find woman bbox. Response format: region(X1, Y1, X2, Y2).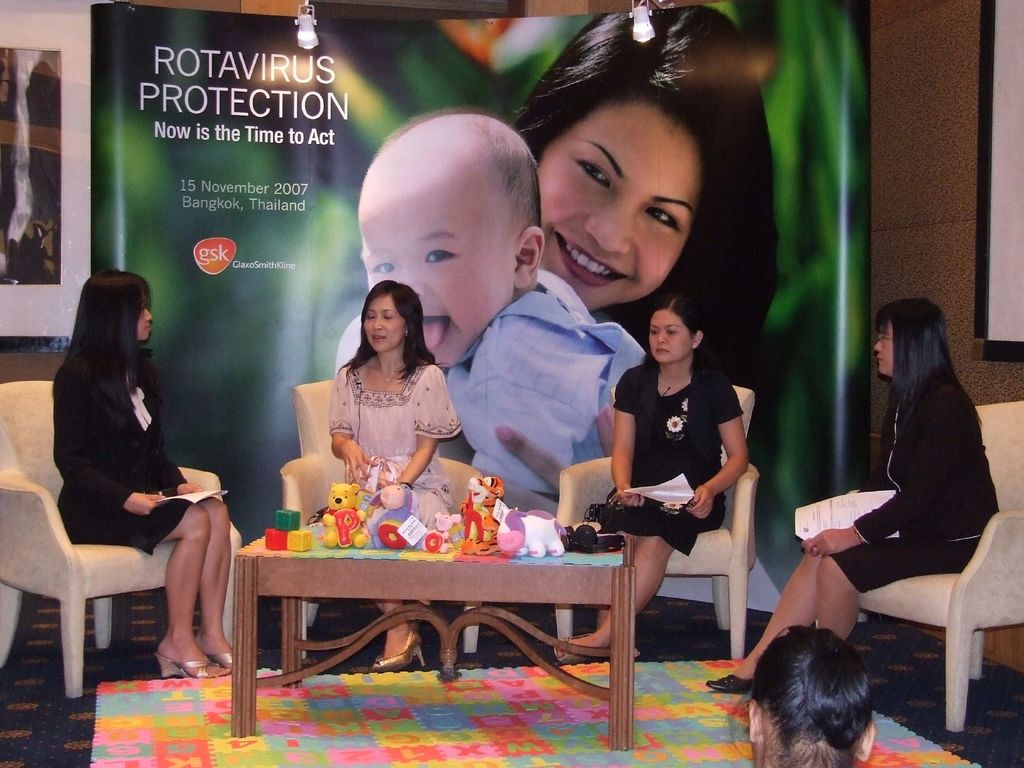
region(340, 8, 789, 609).
